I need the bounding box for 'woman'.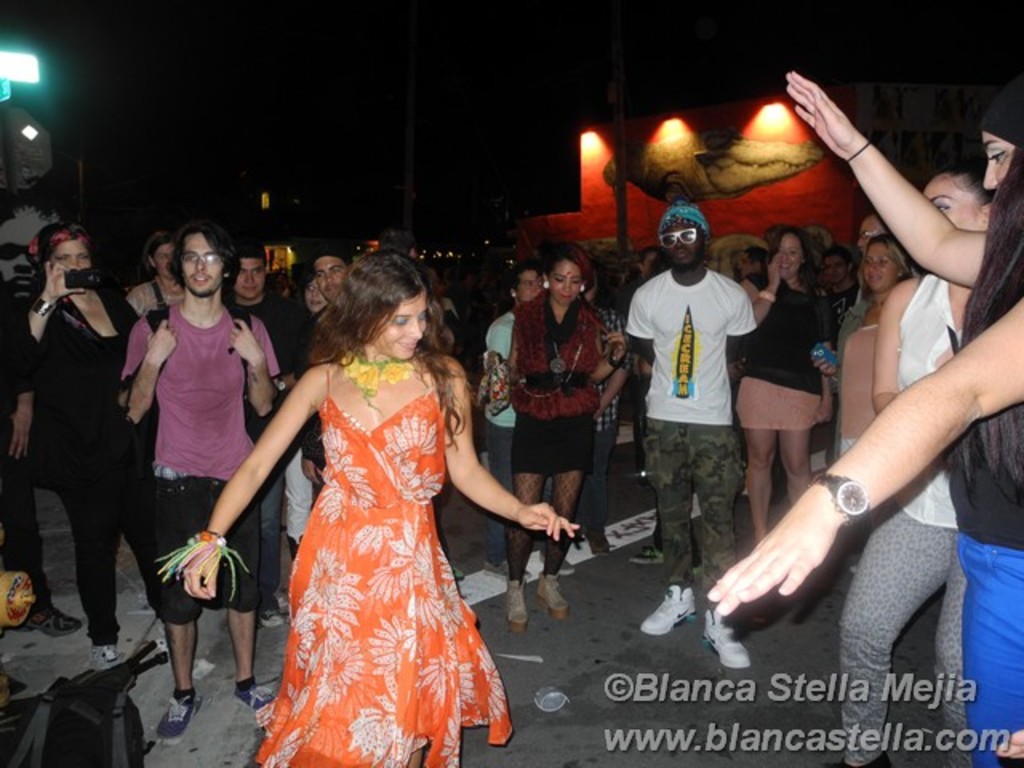
Here it is: pyautogui.locateOnScreen(834, 162, 997, 766).
